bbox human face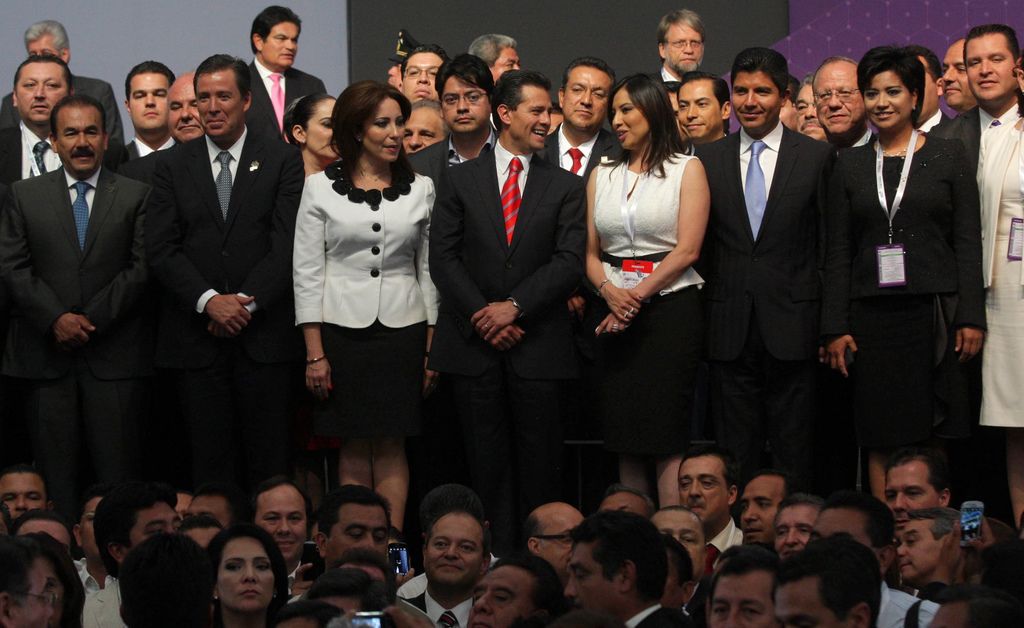
bbox=(444, 77, 488, 131)
